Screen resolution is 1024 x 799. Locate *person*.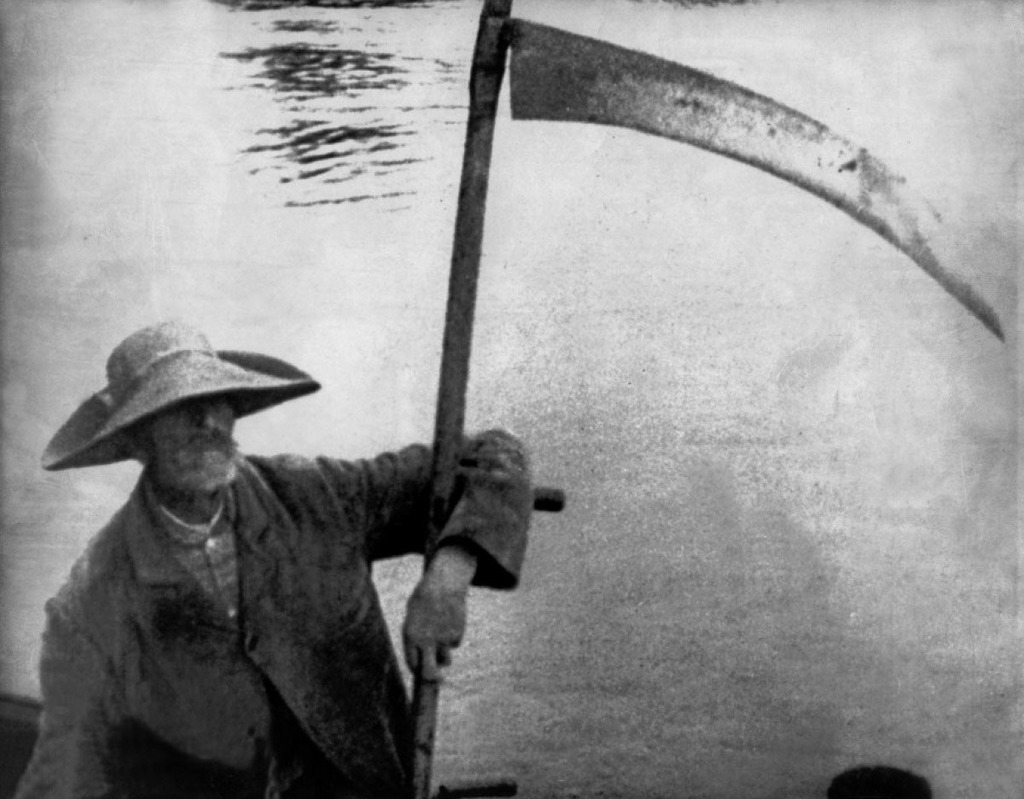
11, 310, 534, 798.
